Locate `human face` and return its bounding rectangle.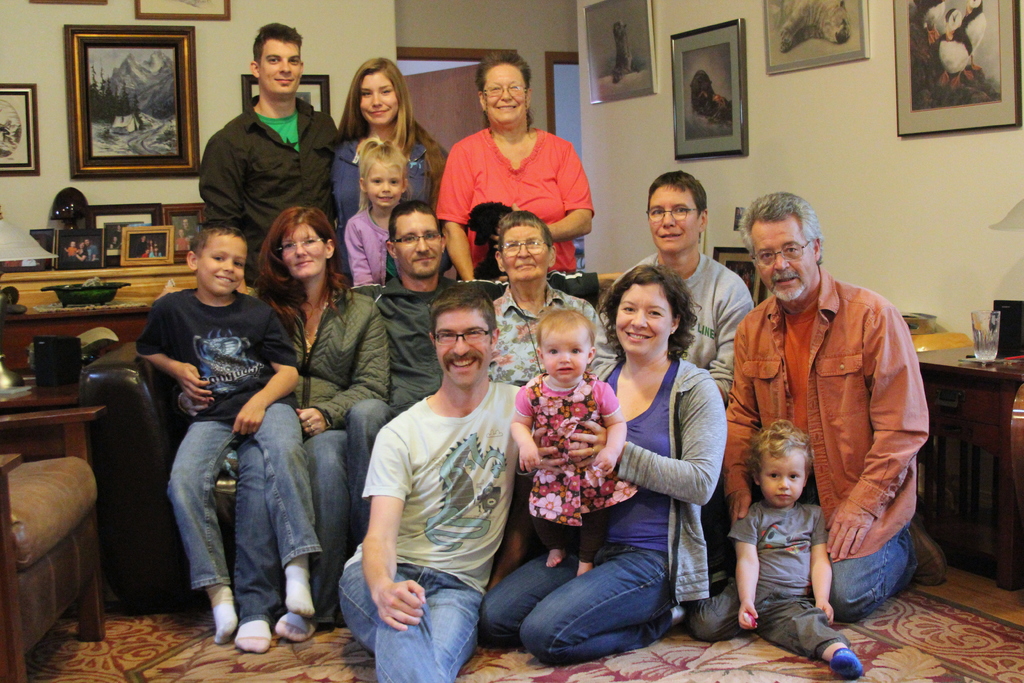
393:204:444:270.
